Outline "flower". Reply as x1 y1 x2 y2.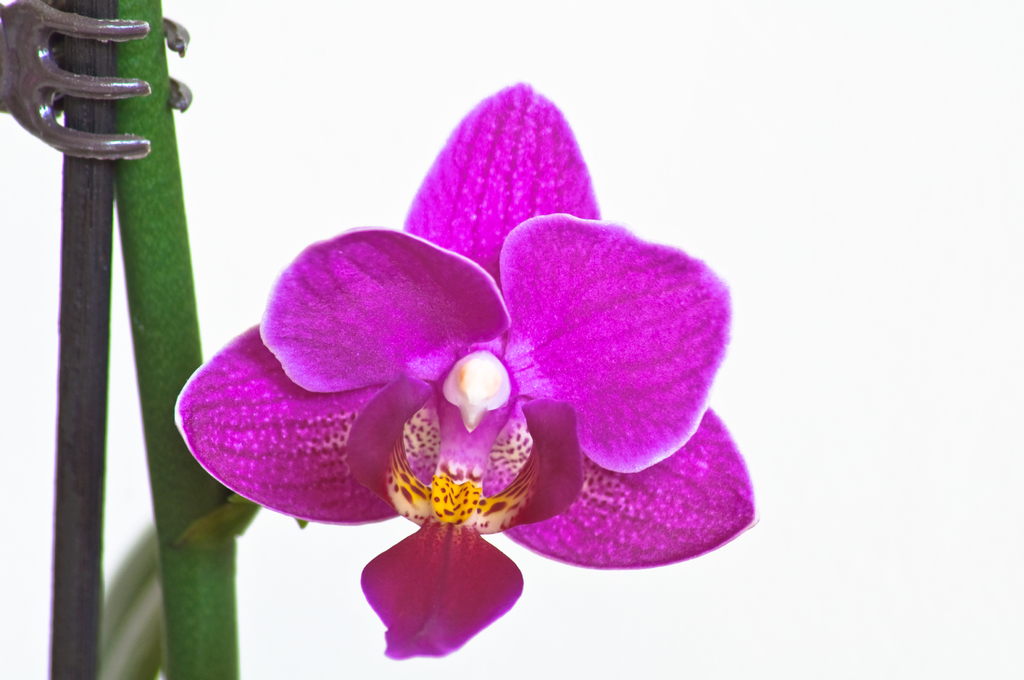
175 77 765 660.
